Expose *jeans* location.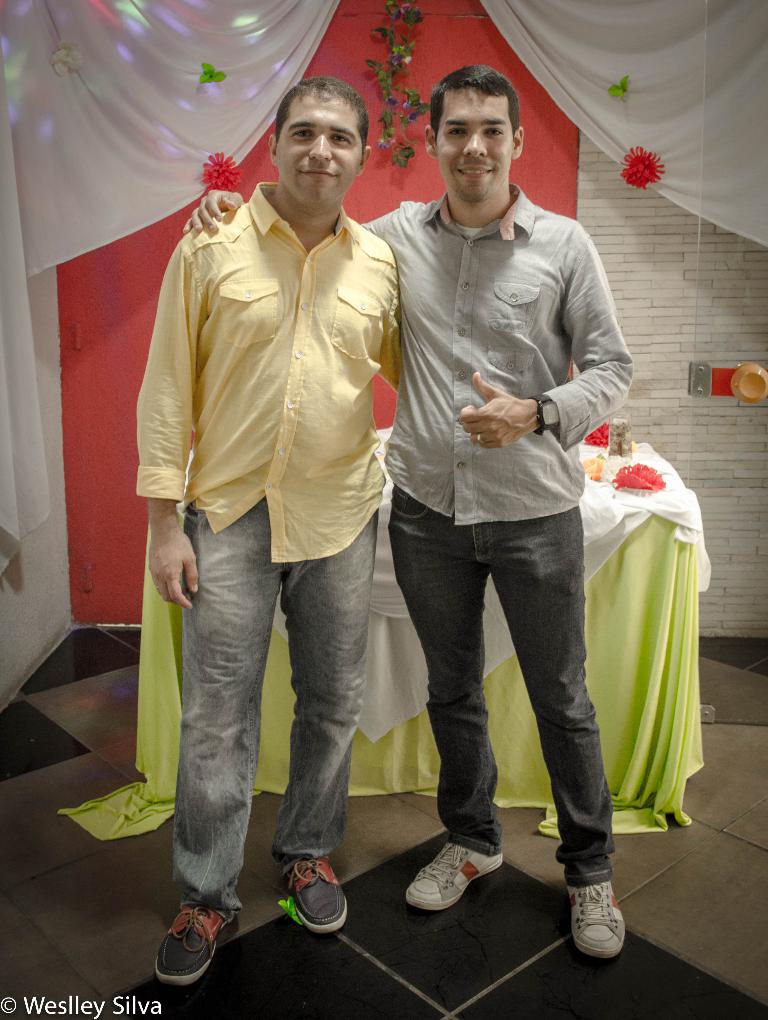
Exposed at Rect(182, 507, 379, 910).
